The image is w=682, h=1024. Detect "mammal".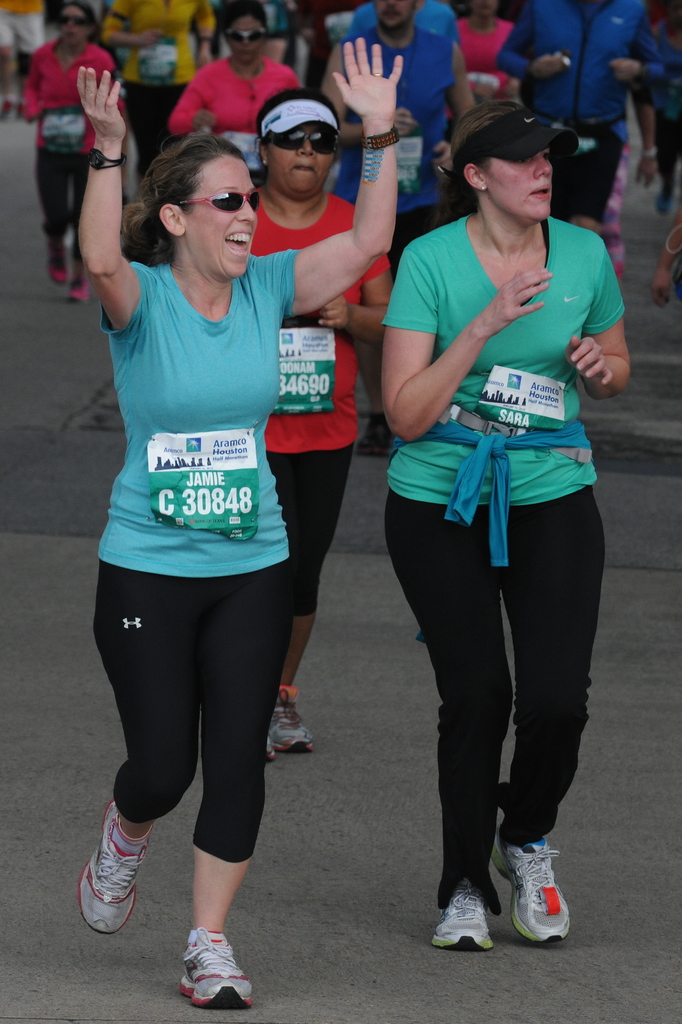
Detection: select_region(99, 0, 212, 175).
